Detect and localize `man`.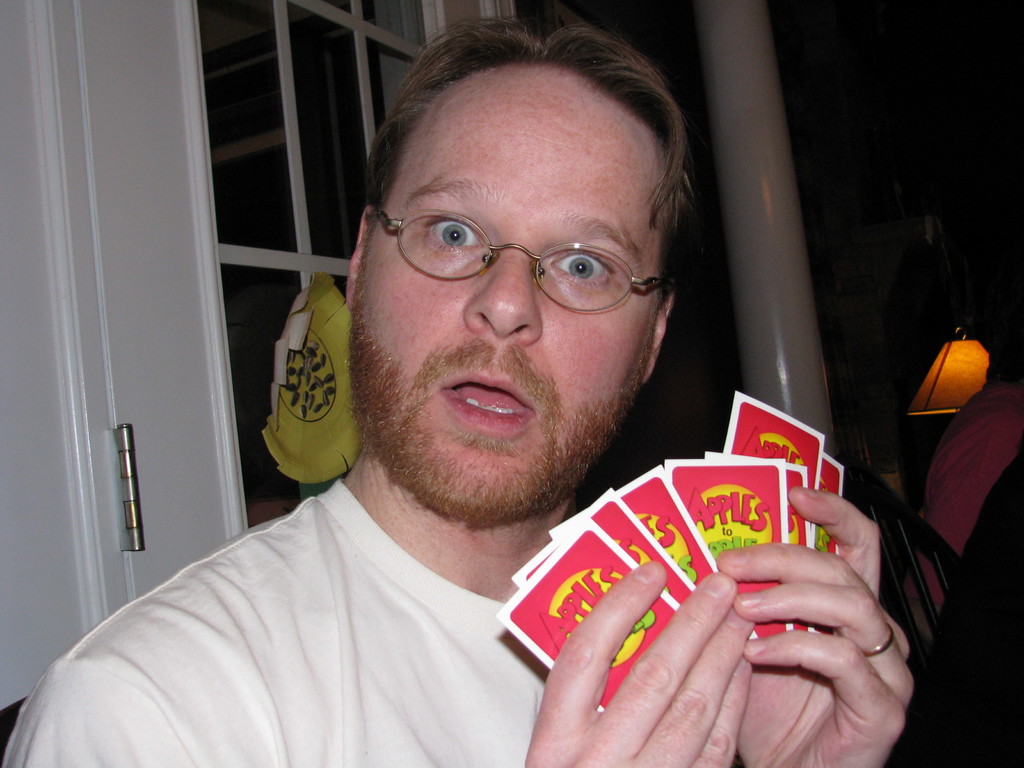
Localized at (x1=83, y1=57, x2=886, y2=758).
